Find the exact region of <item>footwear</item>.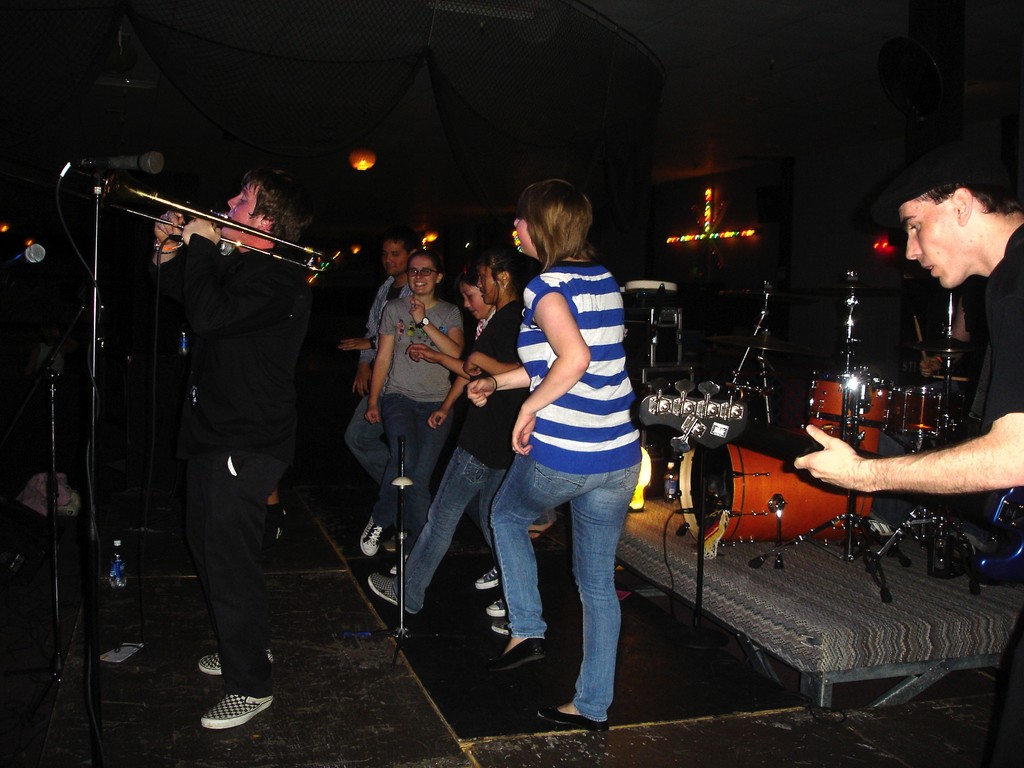
Exact region: {"x1": 490, "y1": 617, "x2": 509, "y2": 636}.
